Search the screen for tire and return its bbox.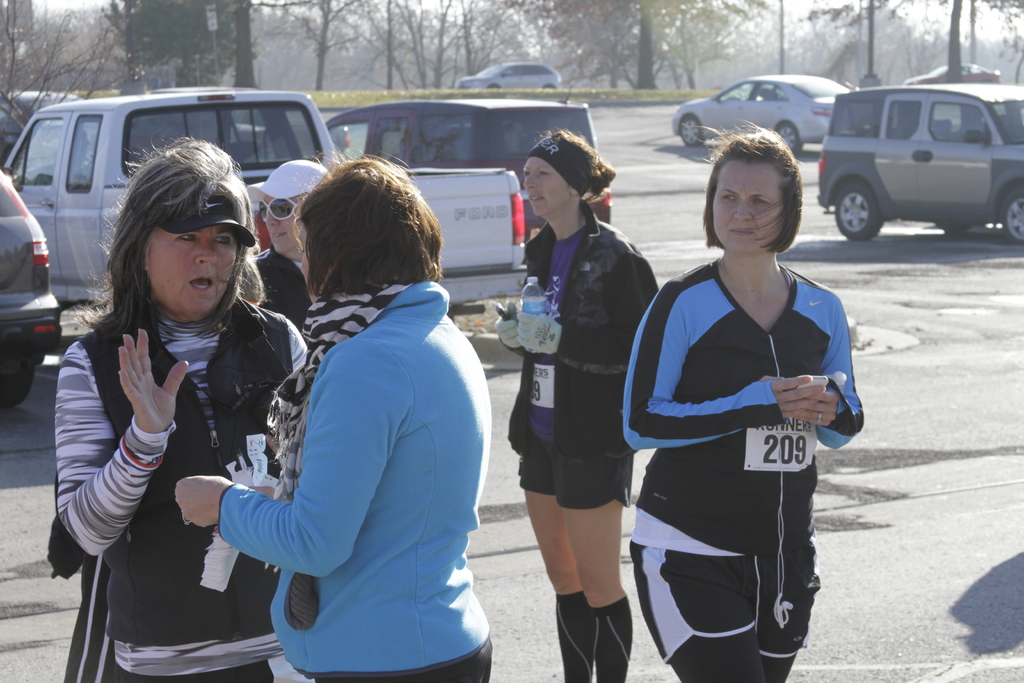
Found: l=993, t=184, r=1023, b=243.
